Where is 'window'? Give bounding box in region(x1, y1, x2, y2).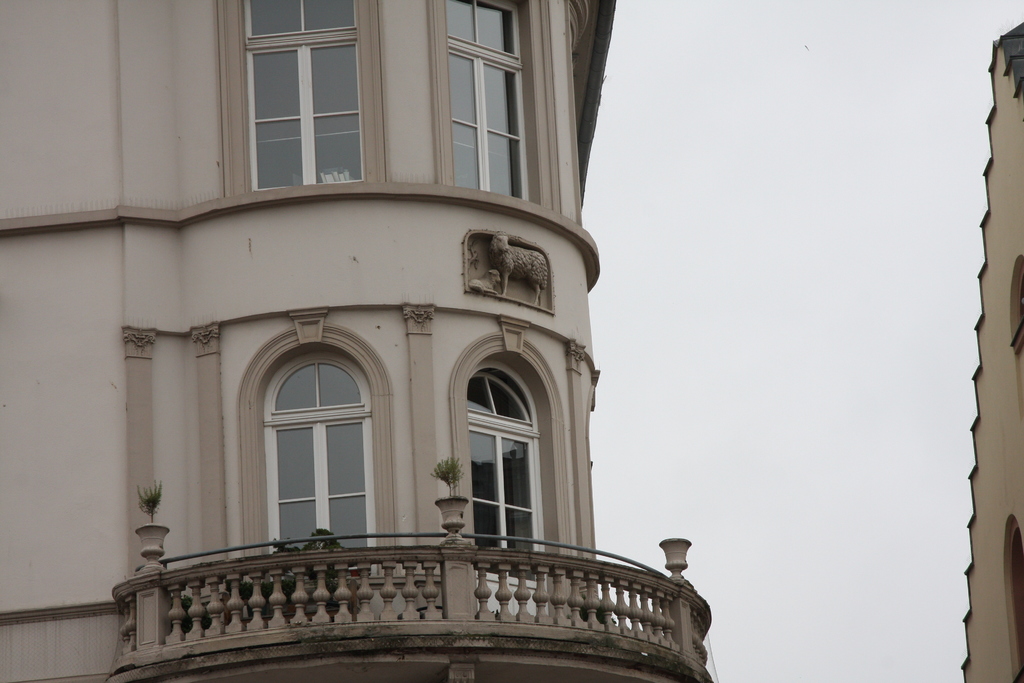
region(473, 366, 545, 591).
